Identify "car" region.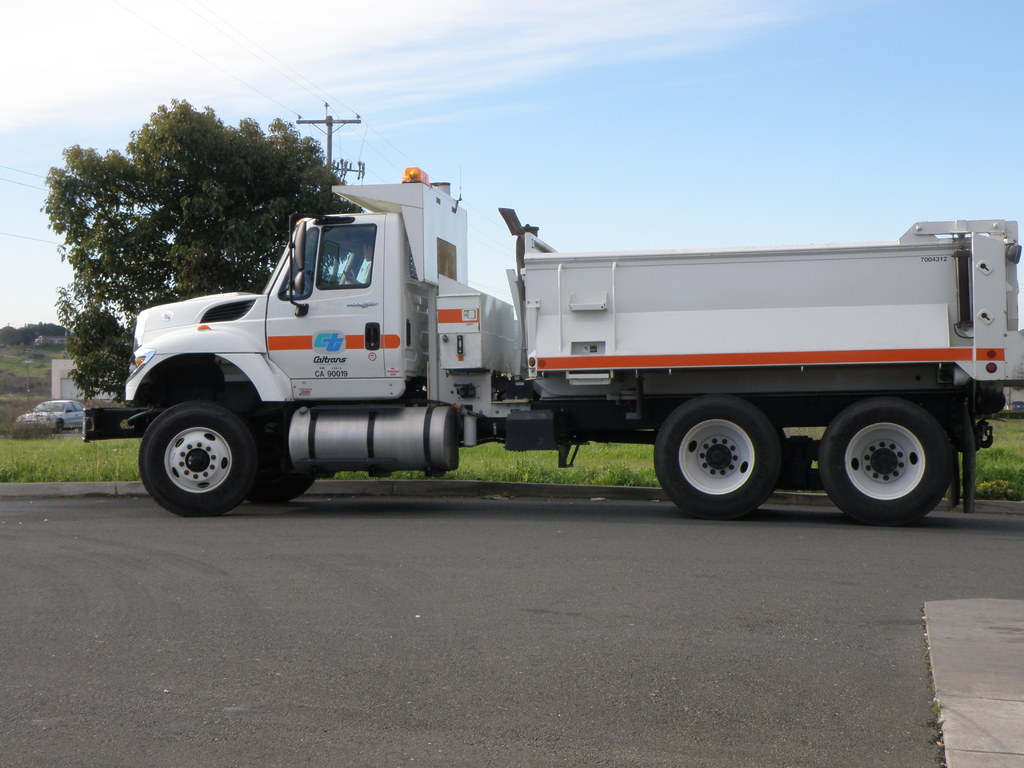
Region: detection(17, 401, 83, 429).
